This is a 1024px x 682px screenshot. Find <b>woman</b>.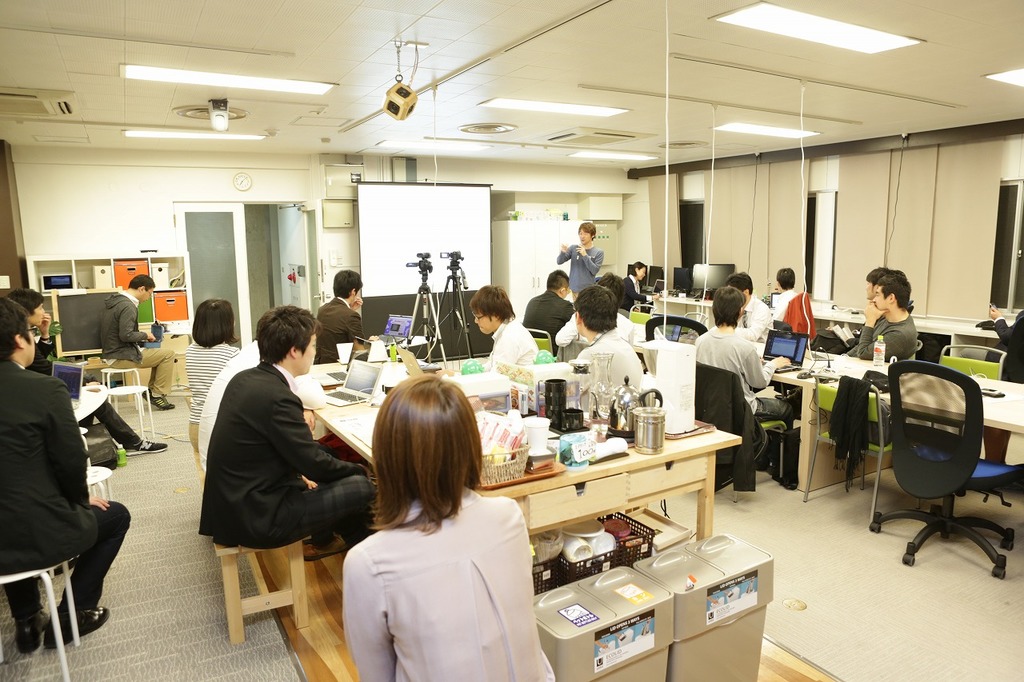
Bounding box: [618,256,662,315].
